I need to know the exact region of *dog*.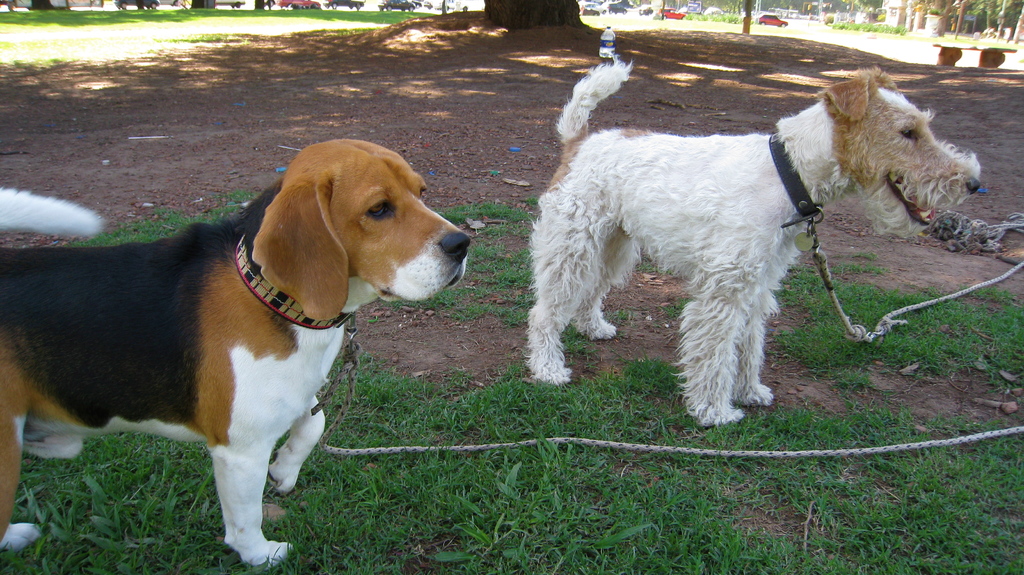
Region: [x1=0, y1=138, x2=473, y2=567].
